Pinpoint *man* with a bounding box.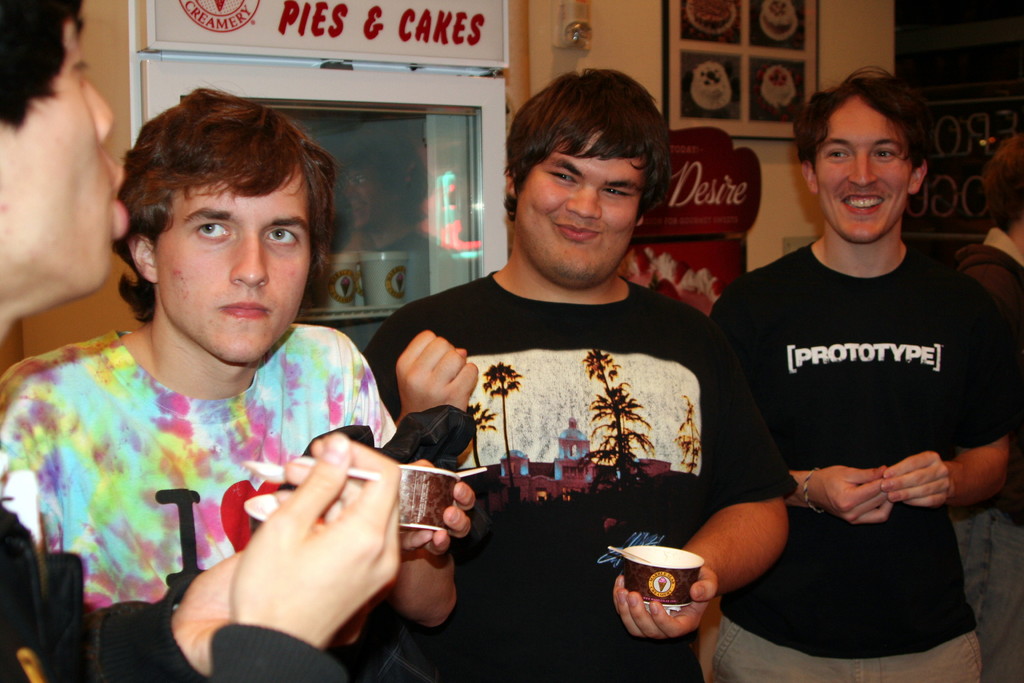
box=[707, 64, 1023, 682].
